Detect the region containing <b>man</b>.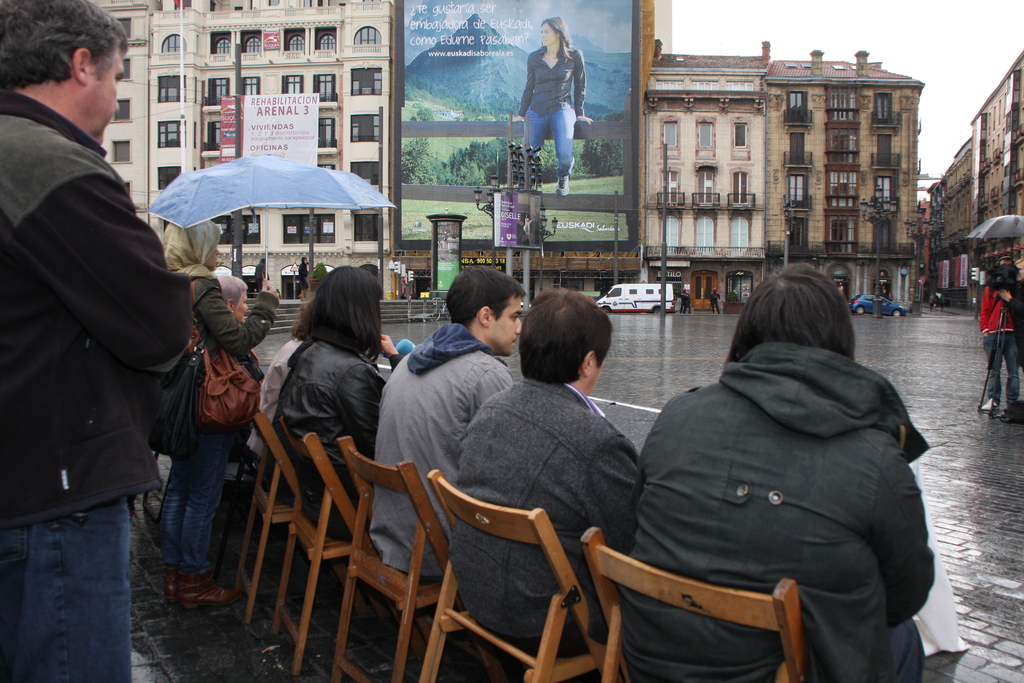
[253,258,266,290].
